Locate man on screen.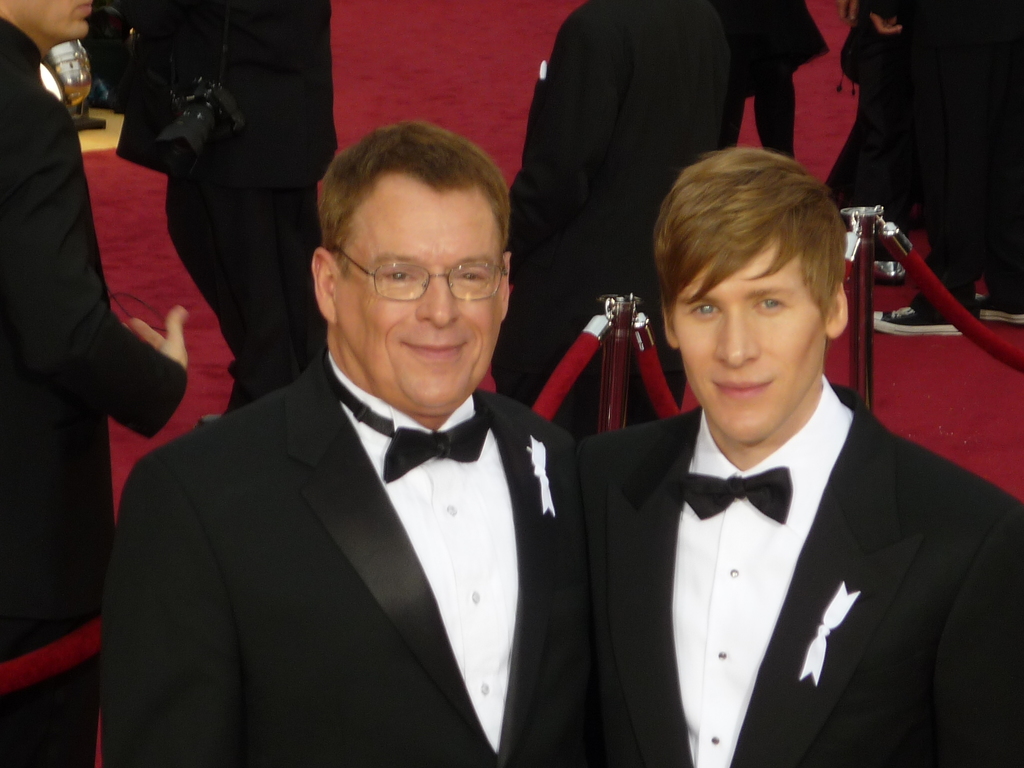
On screen at 109:133:627:767.
